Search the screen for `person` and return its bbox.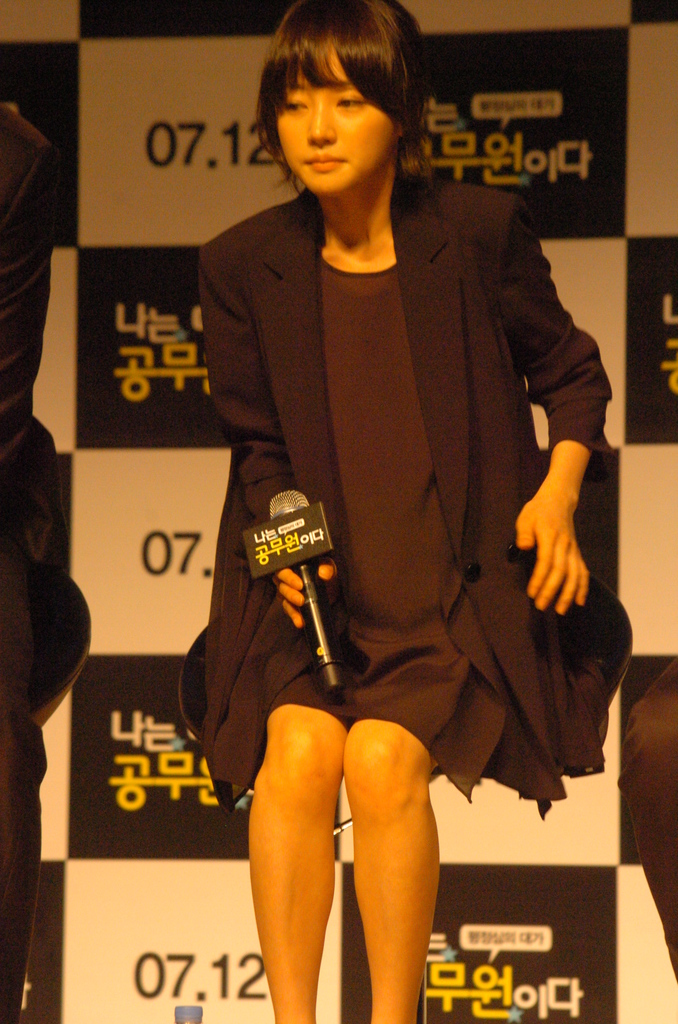
Found: l=204, t=1, r=636, b=1023.
